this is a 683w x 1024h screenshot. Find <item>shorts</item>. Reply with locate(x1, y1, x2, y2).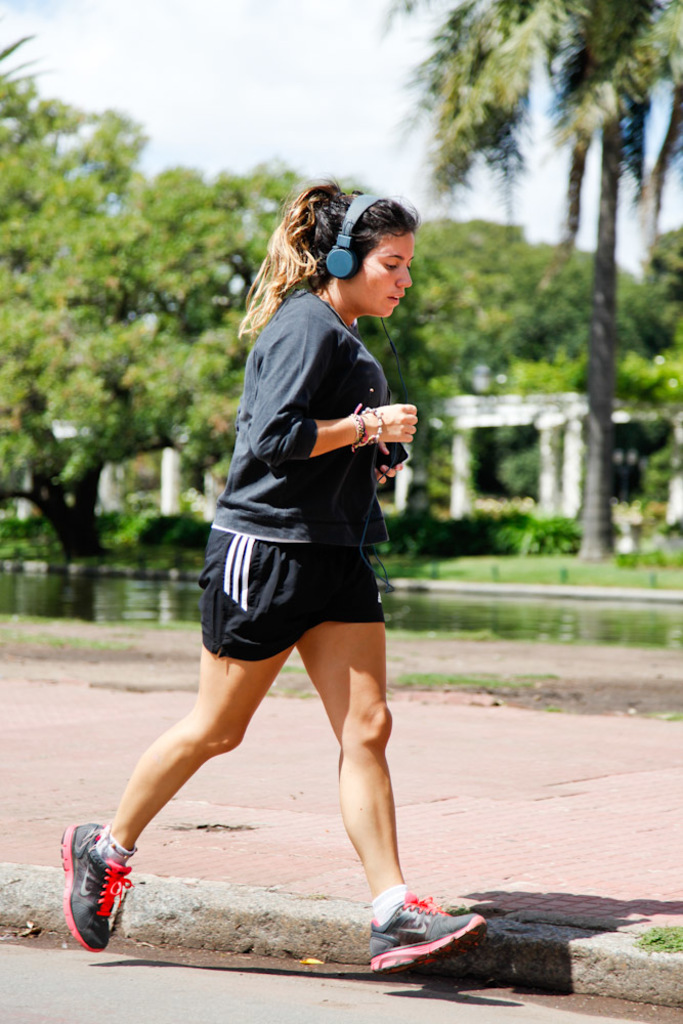
locate(184, 549, 404, 647).
